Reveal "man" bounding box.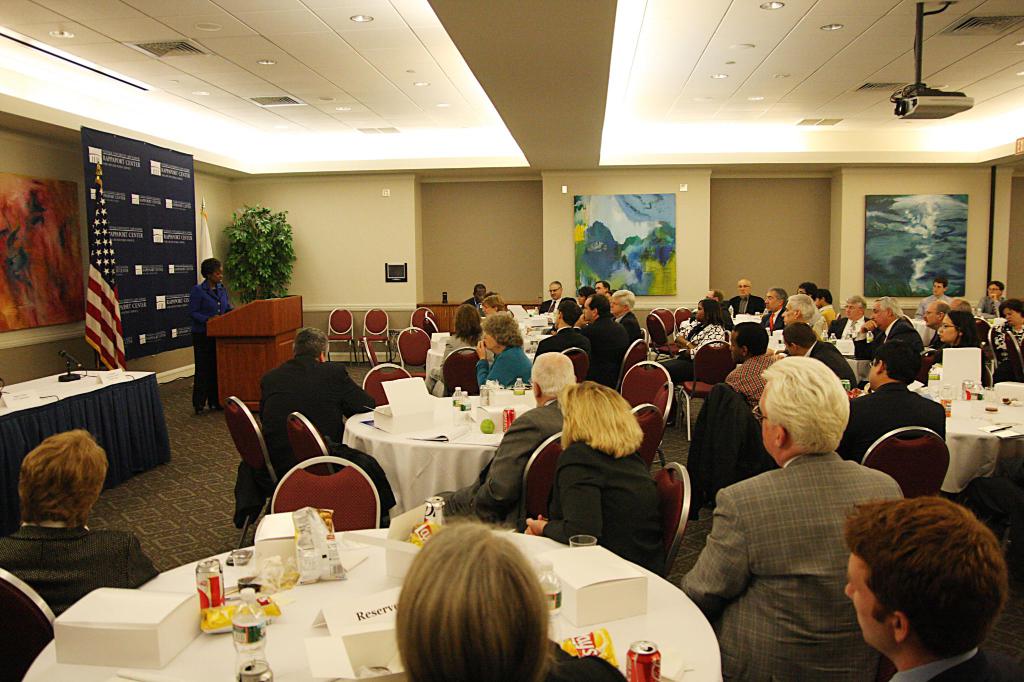
Revealed: bbox=(256, 328, 376, 474).
